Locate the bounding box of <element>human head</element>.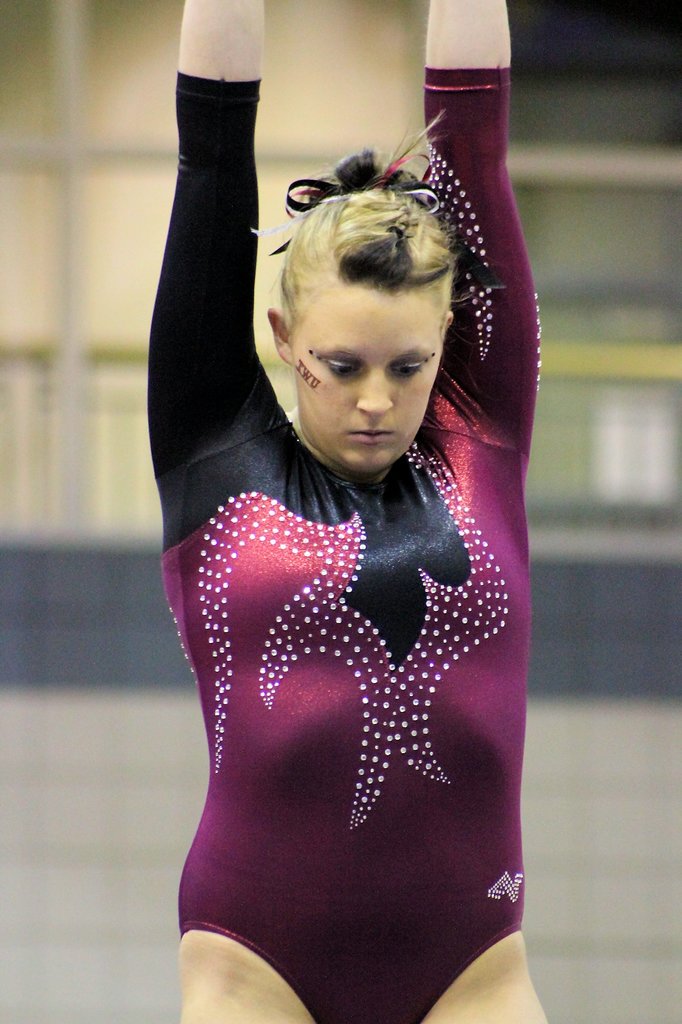
Bounding box: (left=253, top=141, right=478, bottom=483).
